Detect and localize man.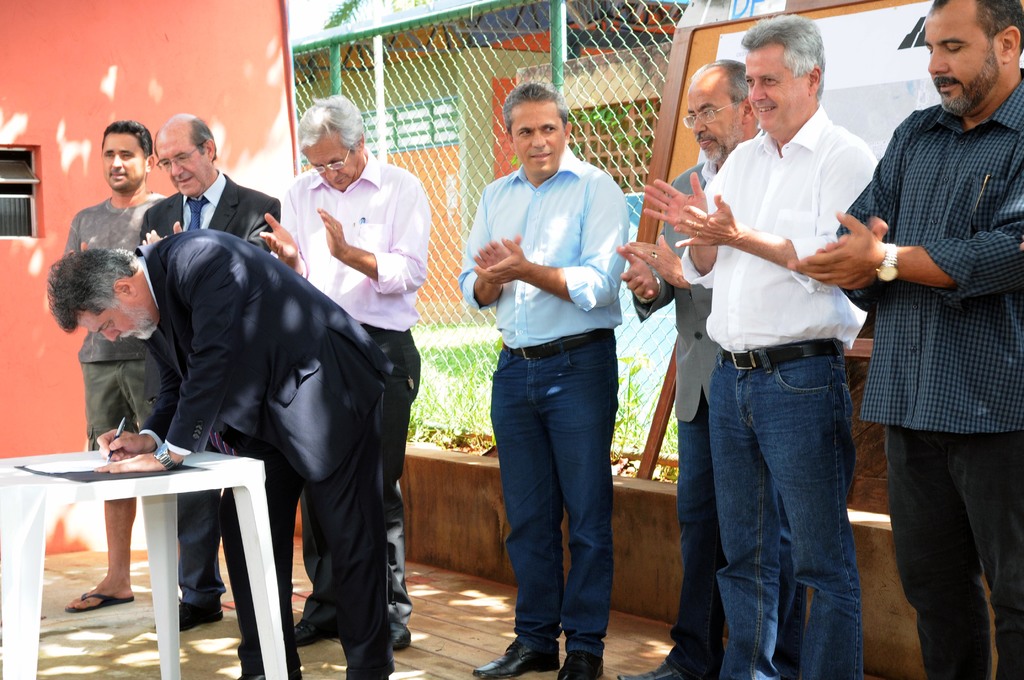
Localized at {"left": 828, "top": 3, "right": 1023, "bottom": 679}.
